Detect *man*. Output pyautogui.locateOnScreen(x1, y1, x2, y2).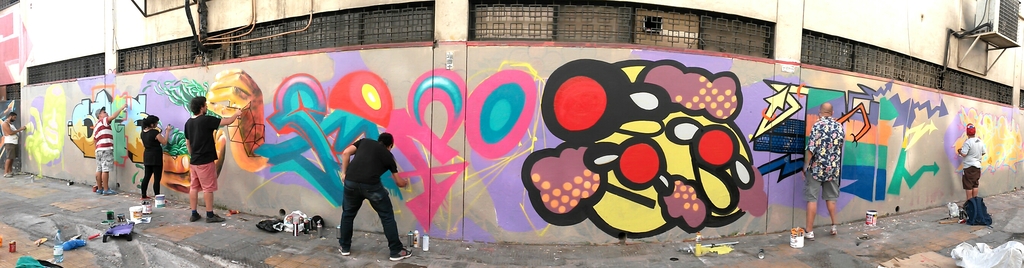
pyautogui.locateOnScreen(957, 119, 986, 200).
